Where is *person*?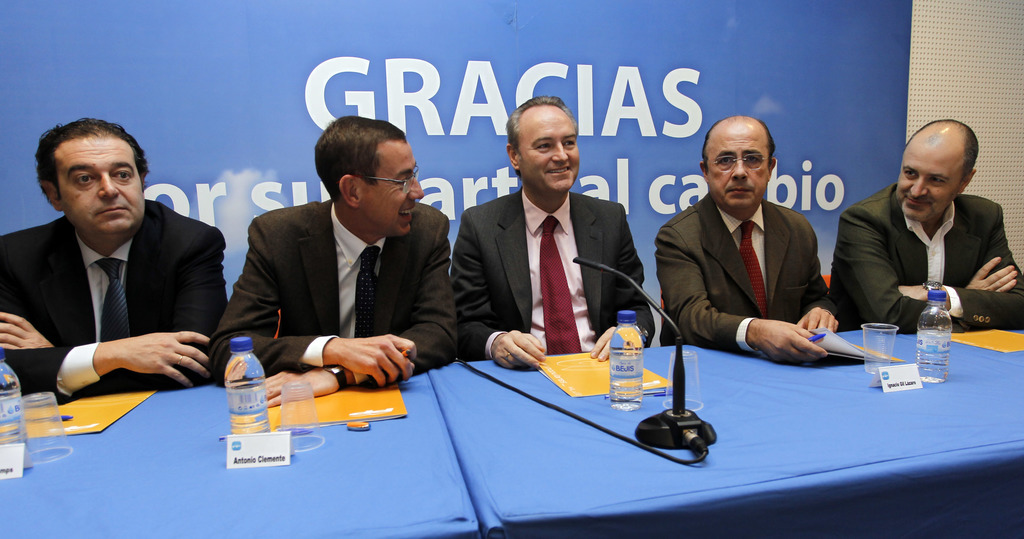
662,113,835,365.
